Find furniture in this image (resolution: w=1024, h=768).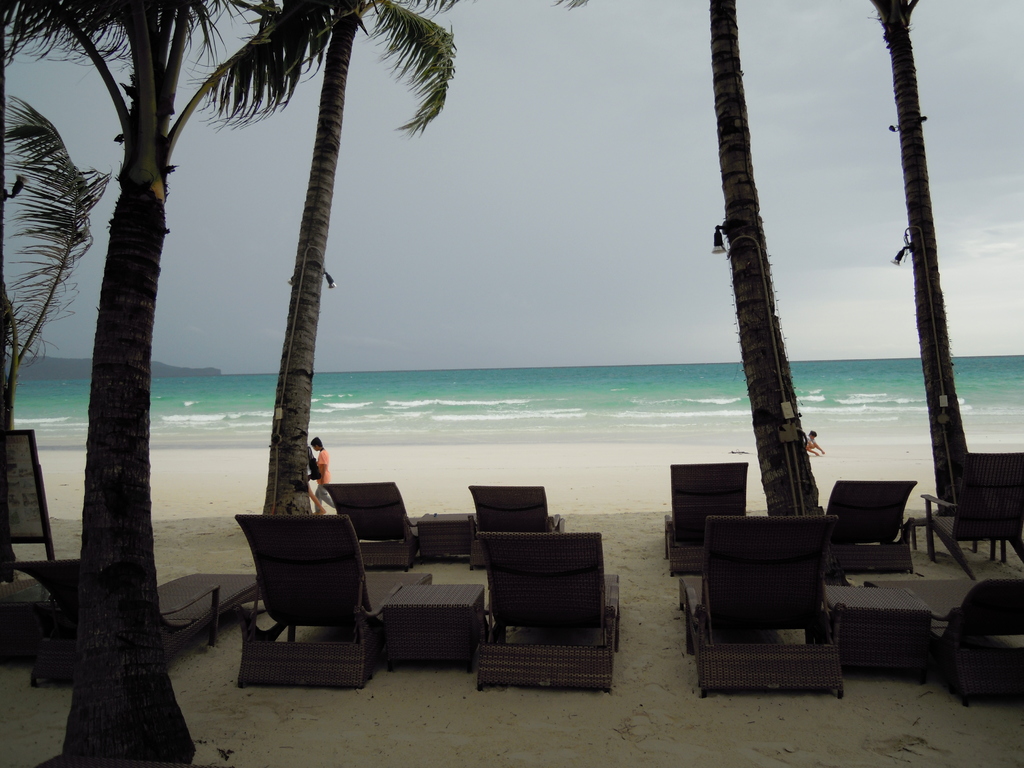
916,447,1023,576.
